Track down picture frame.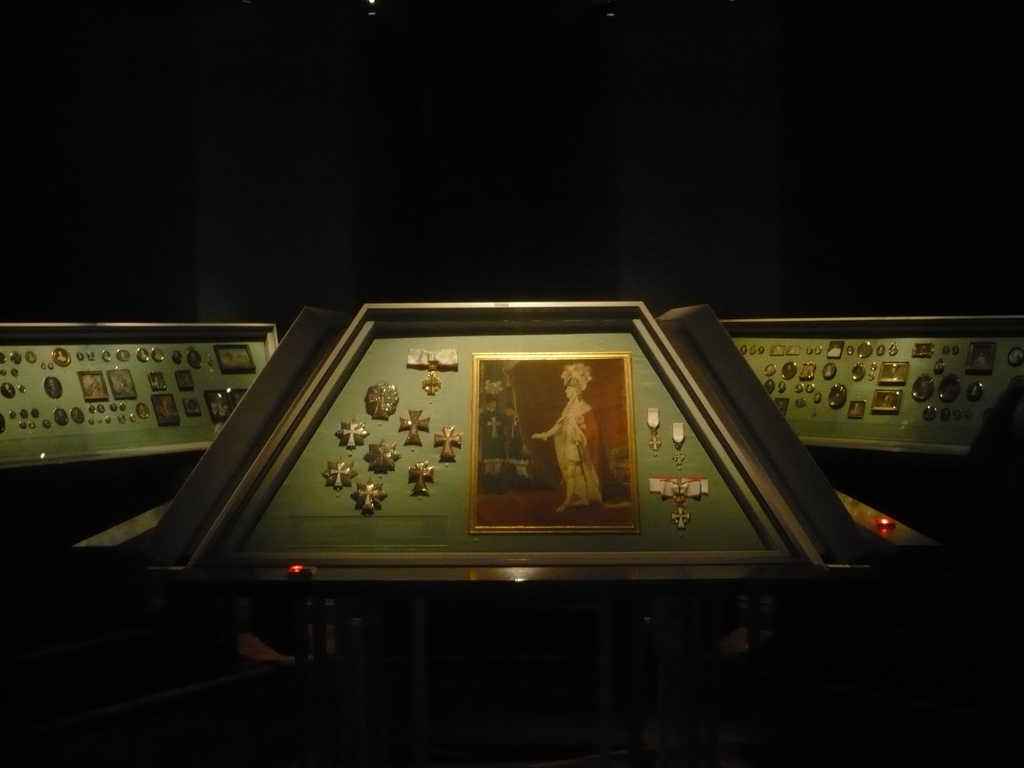
Tracked to 913, 344, 935, 356.
